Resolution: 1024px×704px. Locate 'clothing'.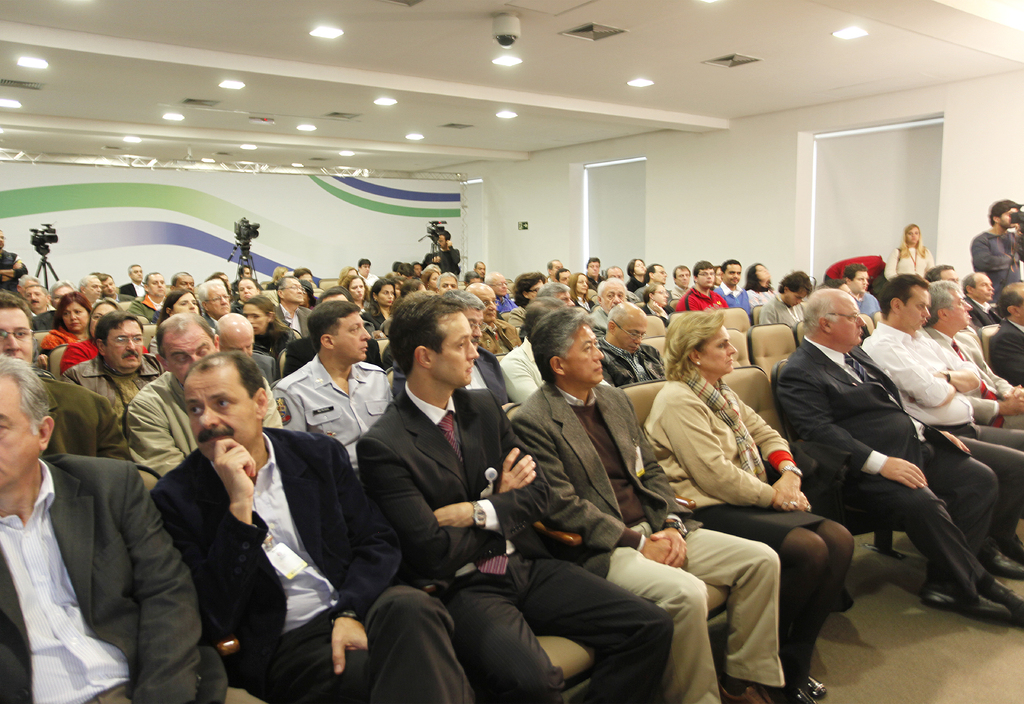
pyautogui.locateOnScreen(881, 236, 934, 276).
